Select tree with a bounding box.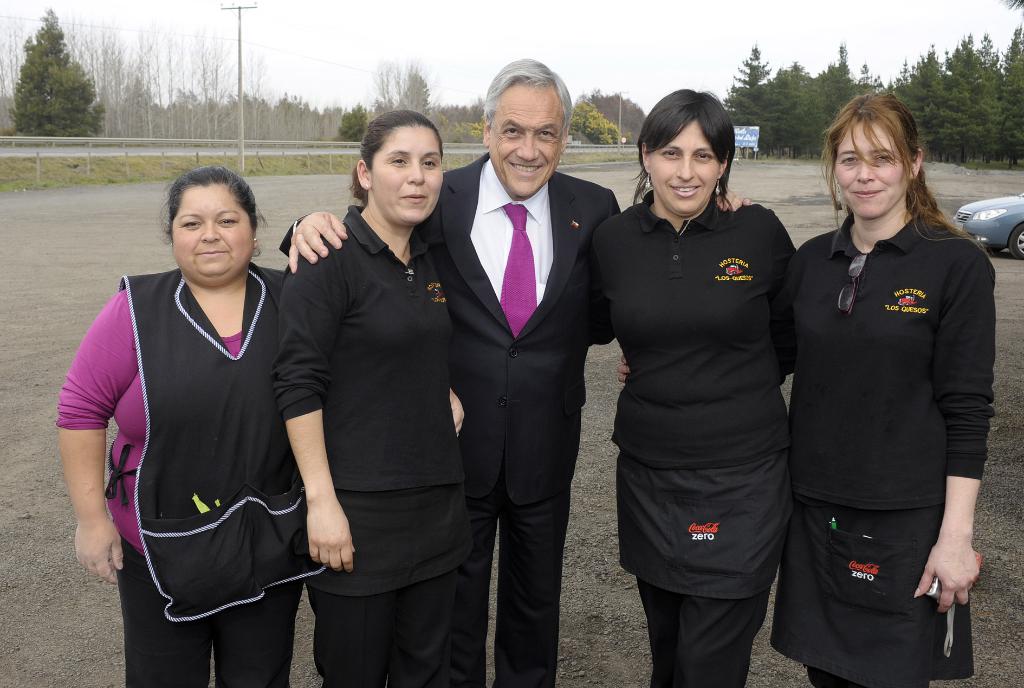
[x1=1002, y1=19, x2=1023, y2=158].
